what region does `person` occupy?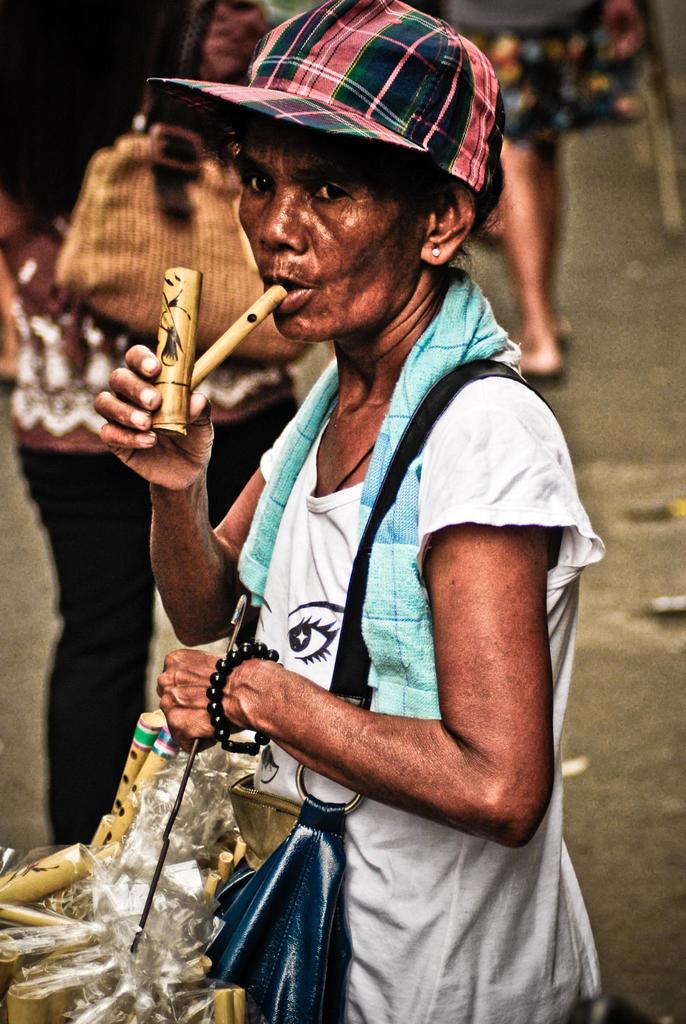
x1=445 y1=0 x2=678 y2=381.
